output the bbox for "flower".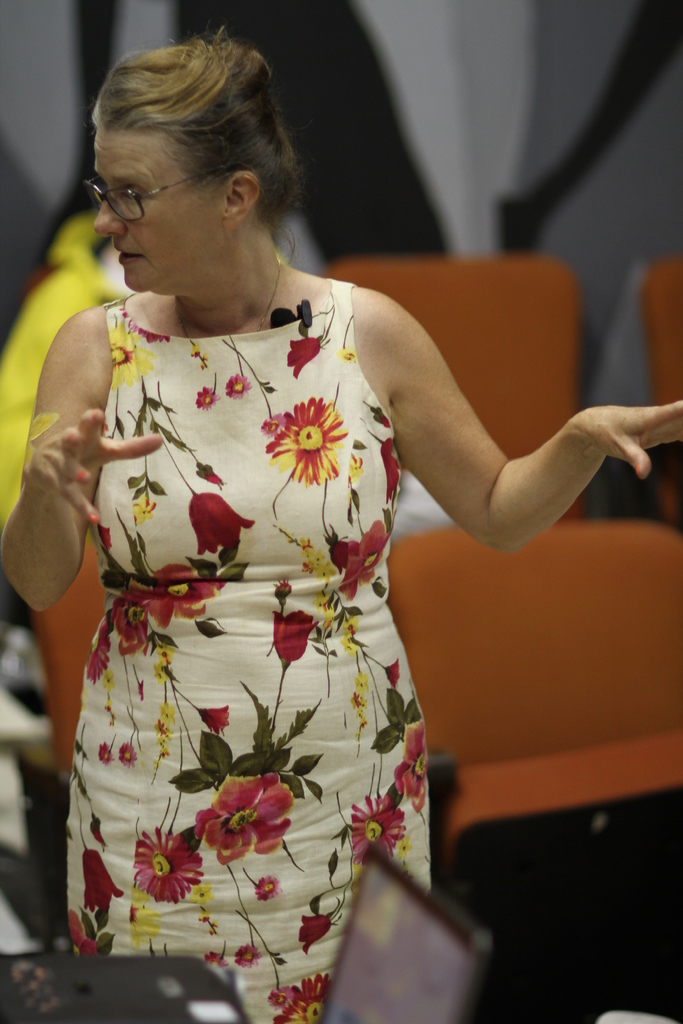
264/970/329/1023.
